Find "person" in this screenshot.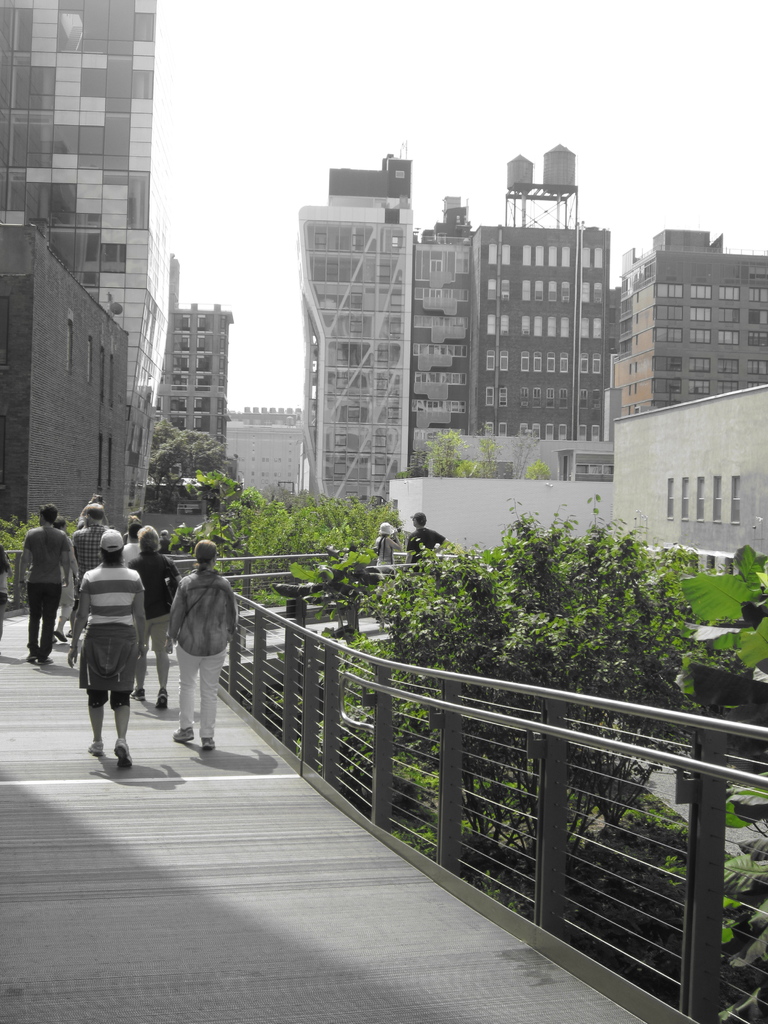
The bounding box for "person" is {"x1": 61, "y1": 530, "x2": 140, "y2": 763}.
